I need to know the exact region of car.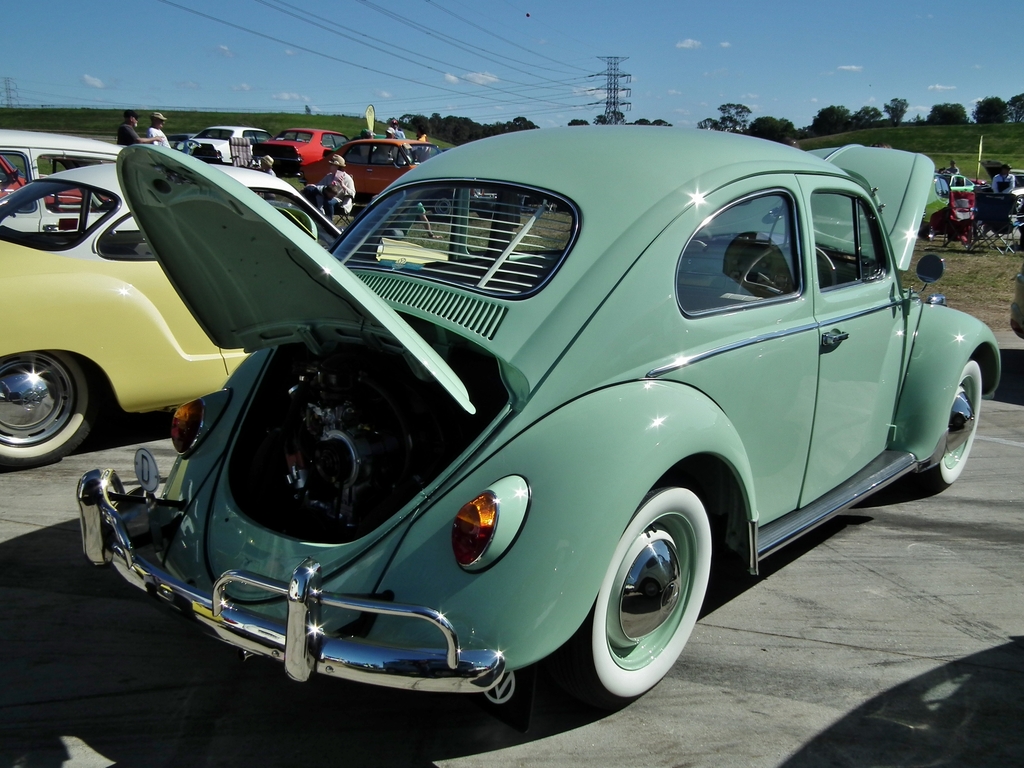
Region: 176/126/272/166.
